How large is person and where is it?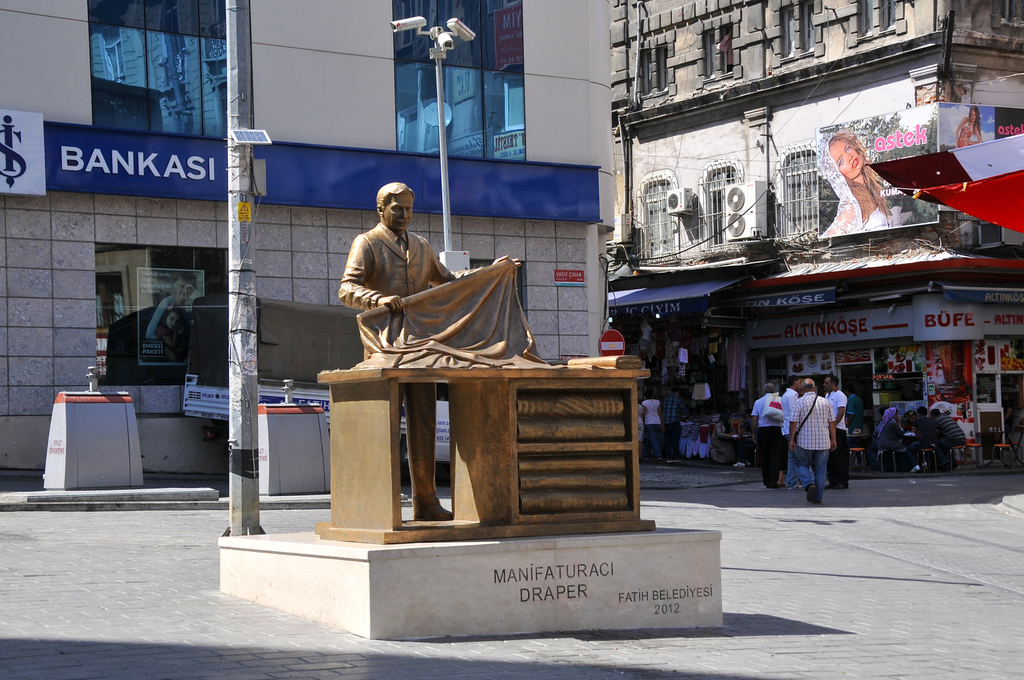
Bounding box: detection(907, 407, 936, 473).
